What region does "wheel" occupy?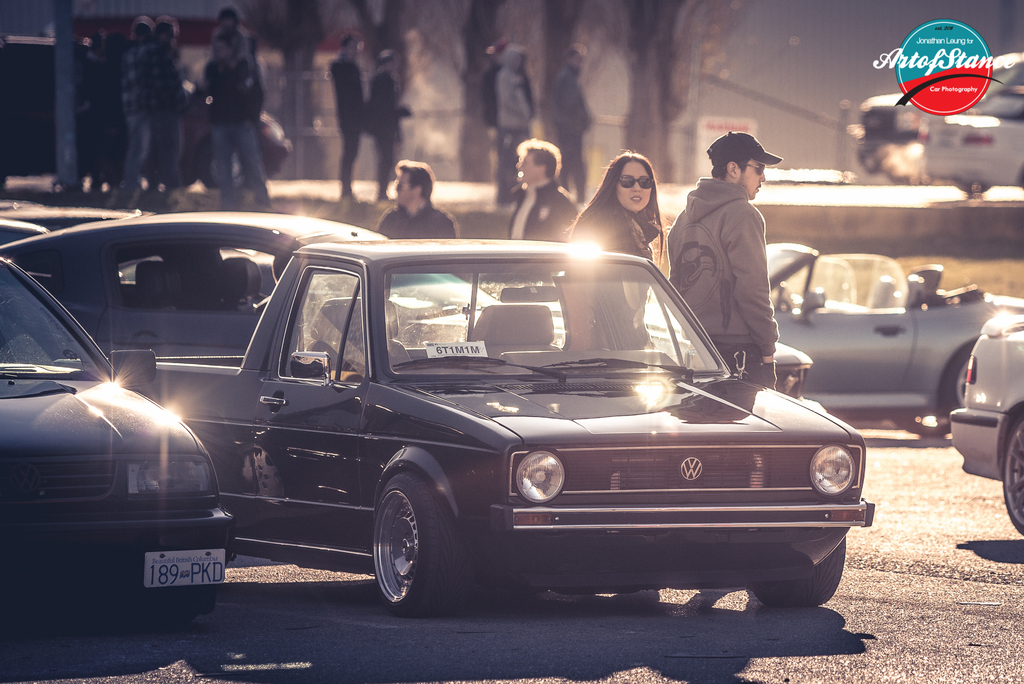
box=[895, 418, 950, 437].
